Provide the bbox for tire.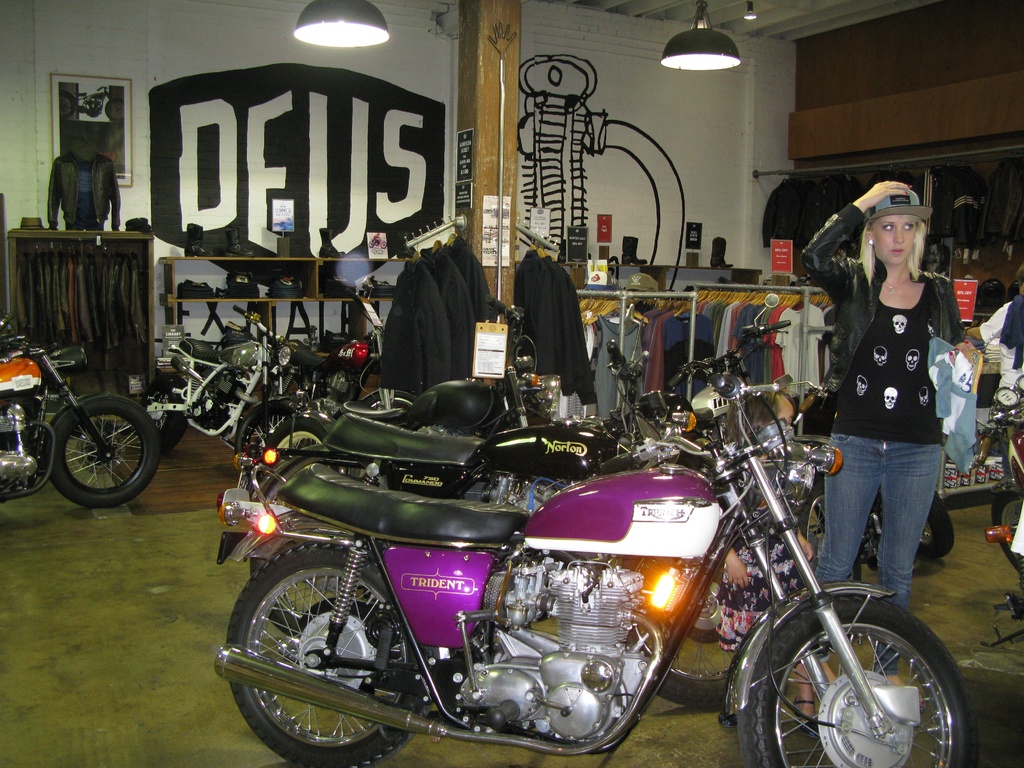
x1=241, y1=397, x2=300, y2=457.
